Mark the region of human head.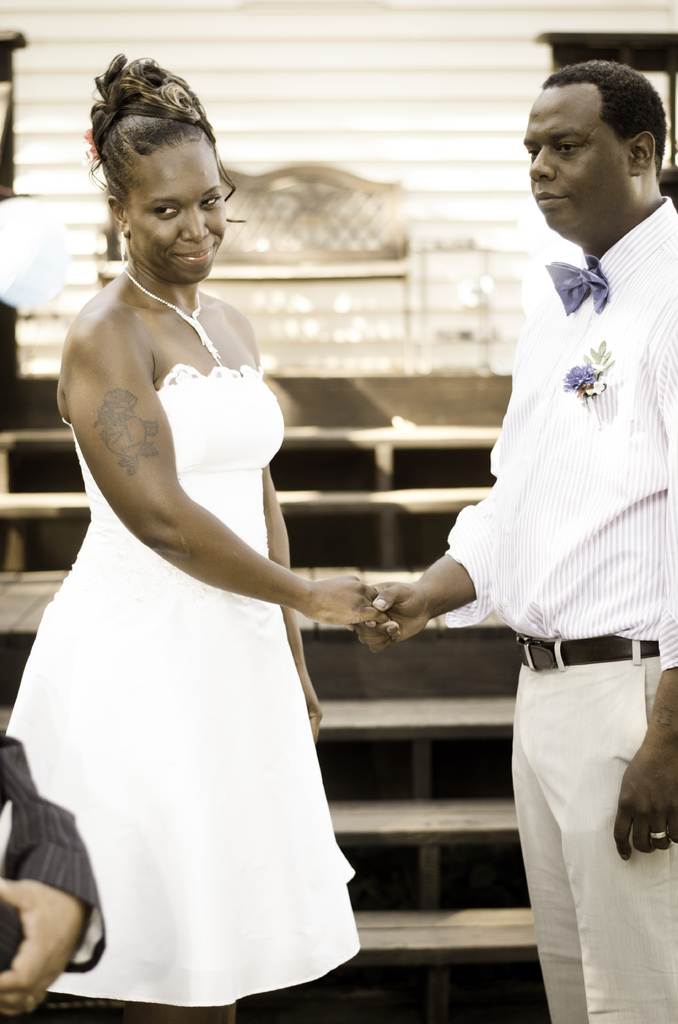
Region: rect(525, 51, 665, 220).
